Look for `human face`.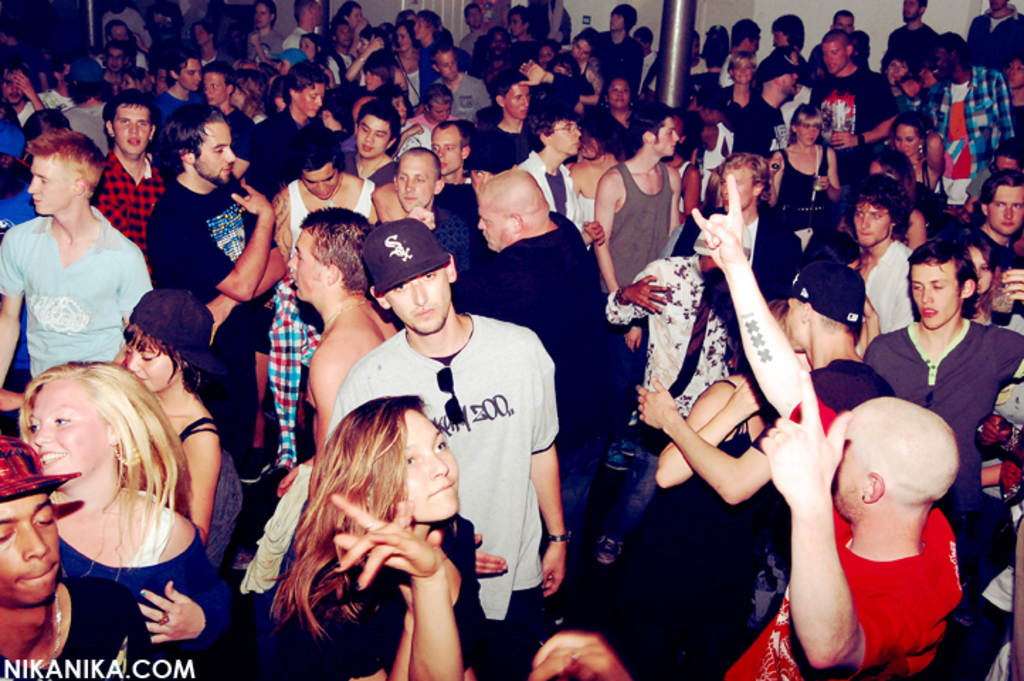
Found: <bbox>55, 62, 71, 75</bbox>.
